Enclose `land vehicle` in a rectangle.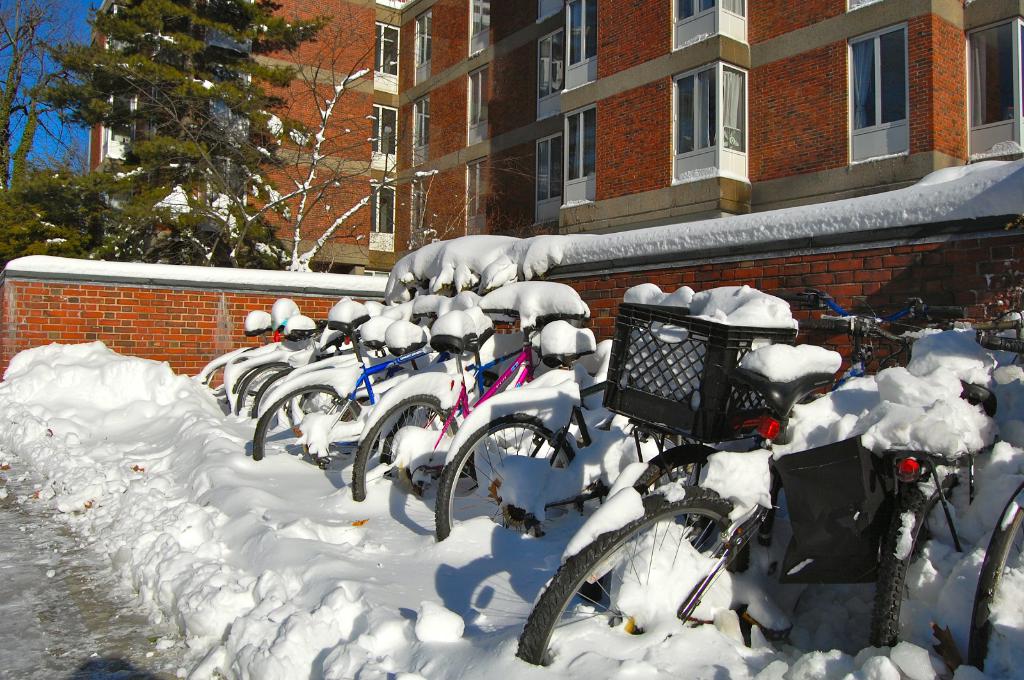
crop(433, 279, 708, 546).
